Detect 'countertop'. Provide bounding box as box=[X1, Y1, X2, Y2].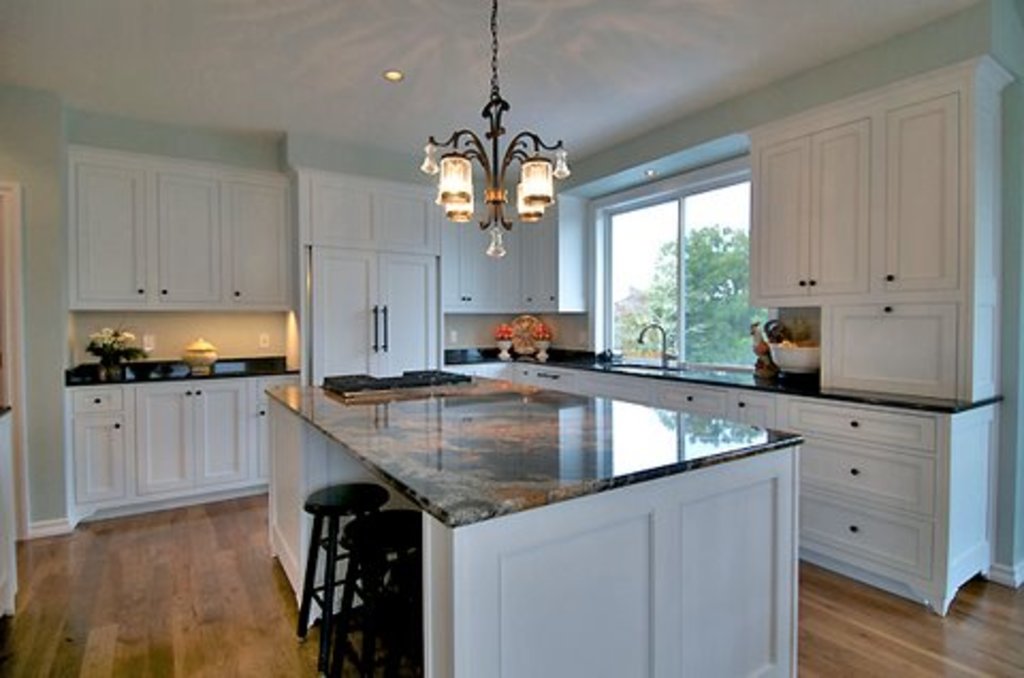
box=[64, 350, 301, 386].
